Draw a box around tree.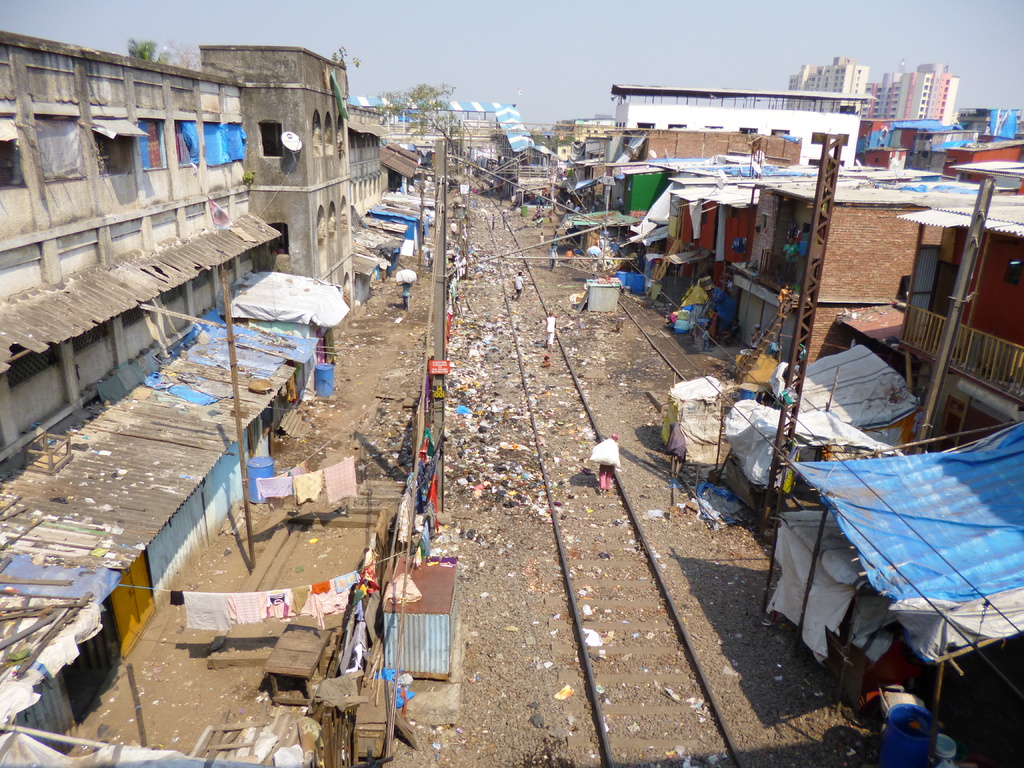
167, 38, 202, 74.
